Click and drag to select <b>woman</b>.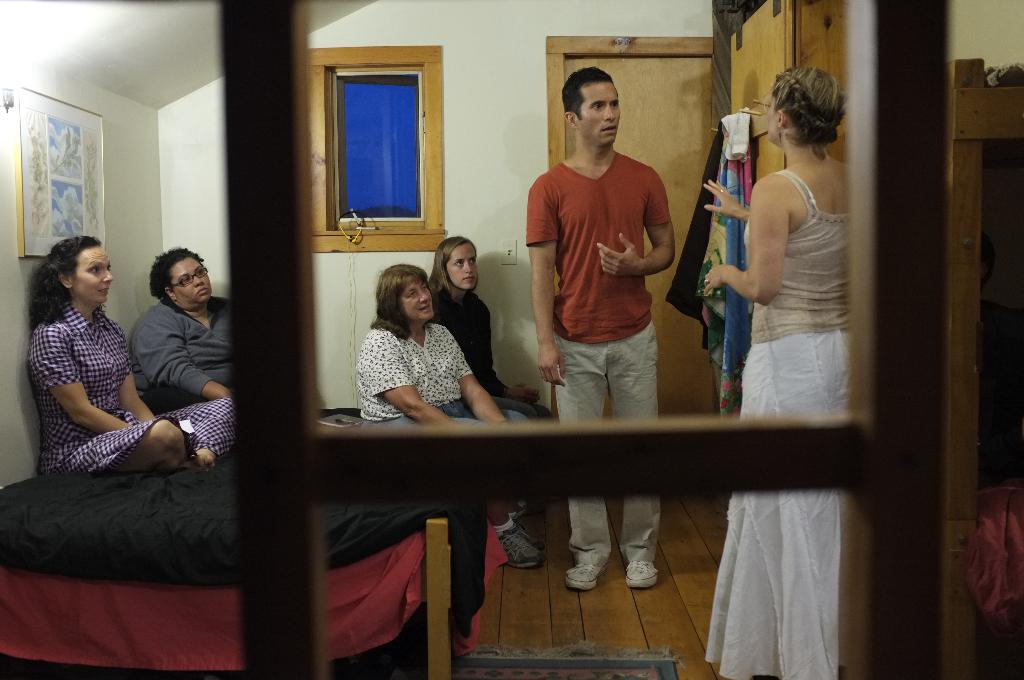
Selection: select_region(353, 263, 547, 571).
